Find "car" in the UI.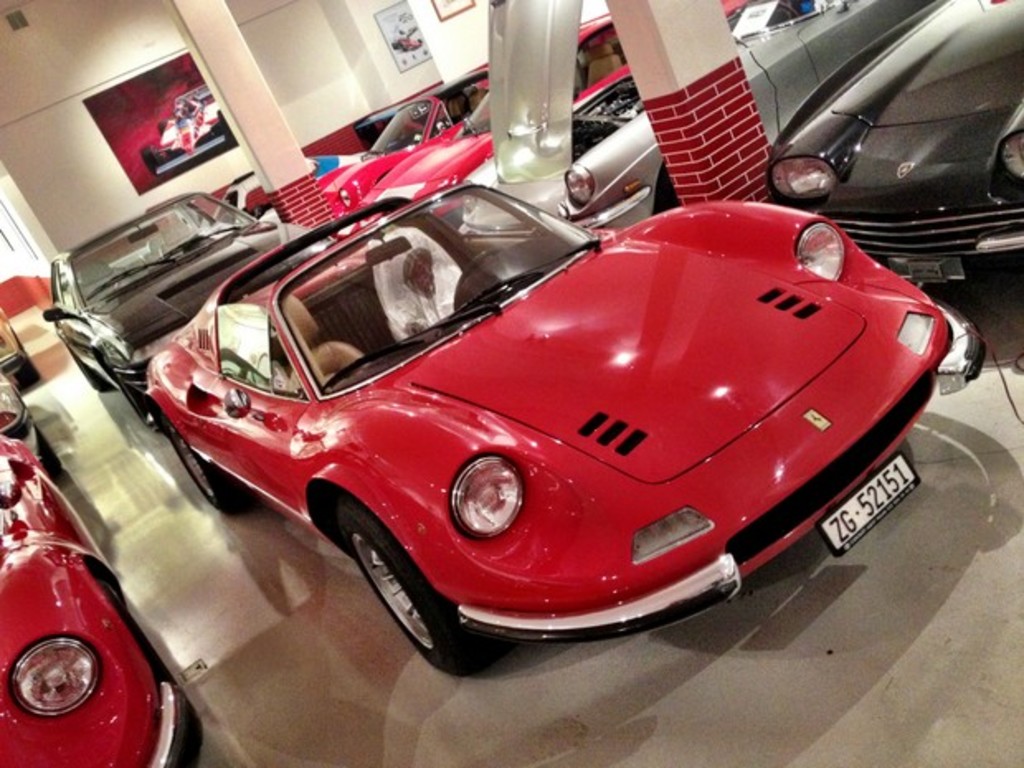
UI element at select_region(311, 10, 604, 220).
